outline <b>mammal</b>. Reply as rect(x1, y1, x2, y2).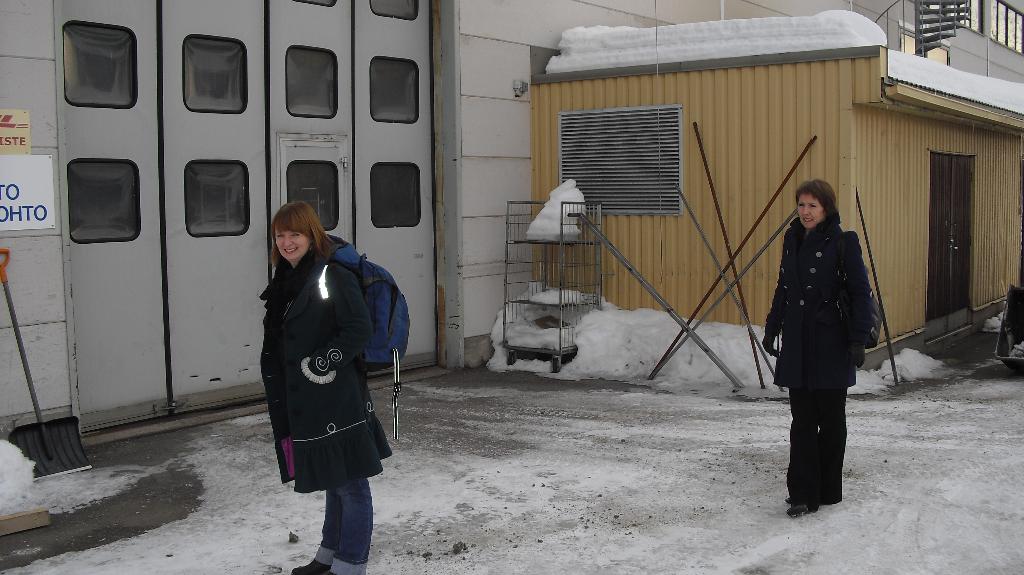
rect(241, 181, 401, 529).
